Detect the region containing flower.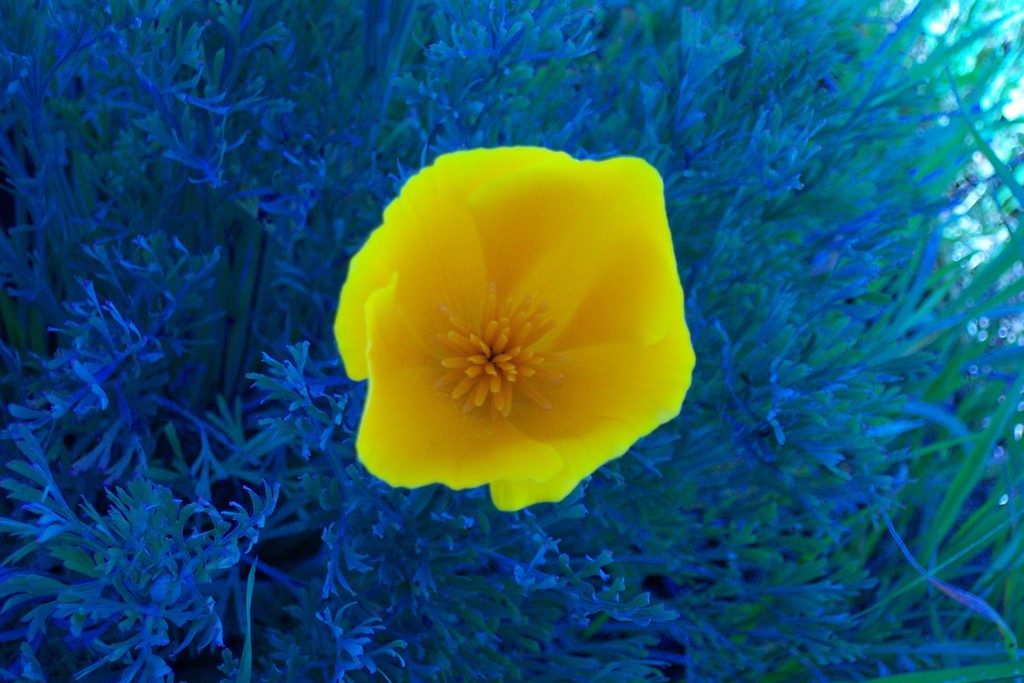
crop(332, 147, 700, 512).
